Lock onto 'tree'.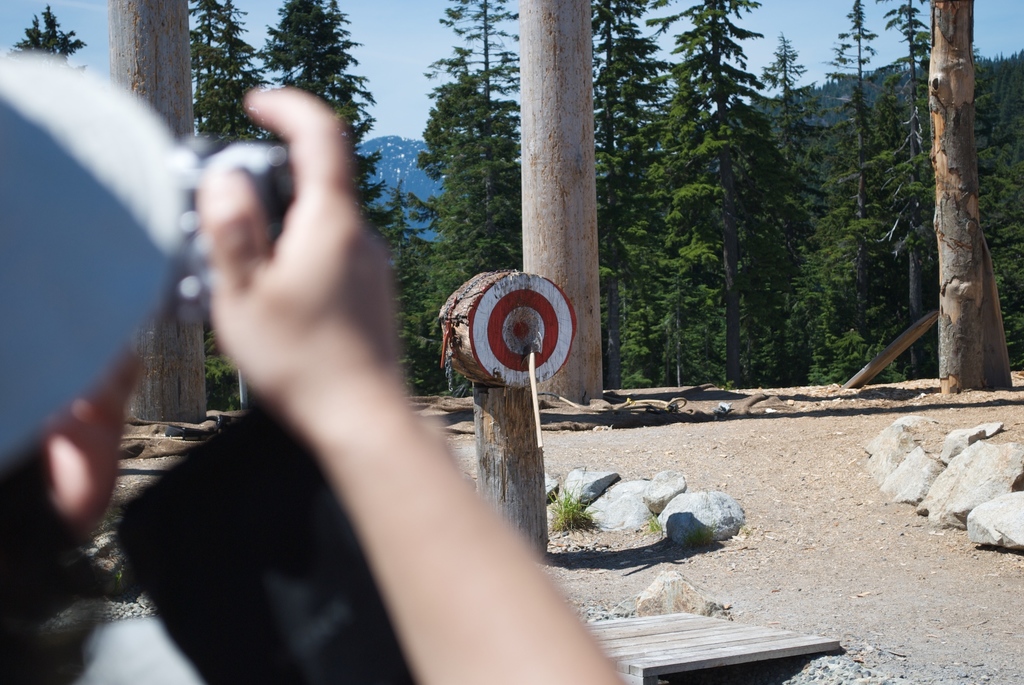
Locked: (left=770, top=40, right=831, bottom=248).
